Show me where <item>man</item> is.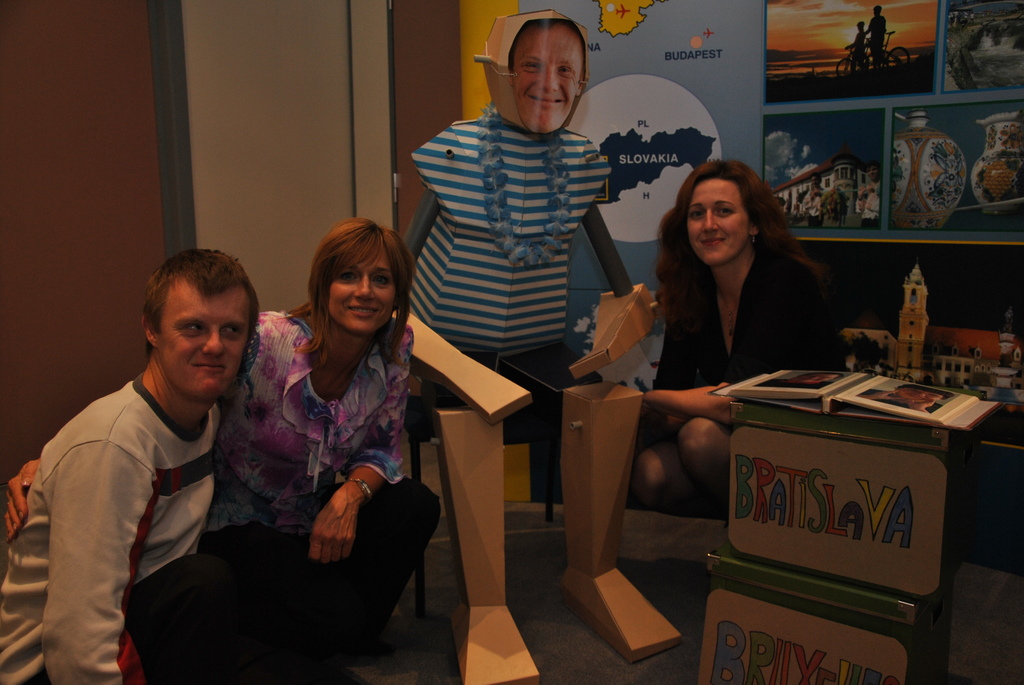
<item>man</item> is at 796, 170, 832, 228.
